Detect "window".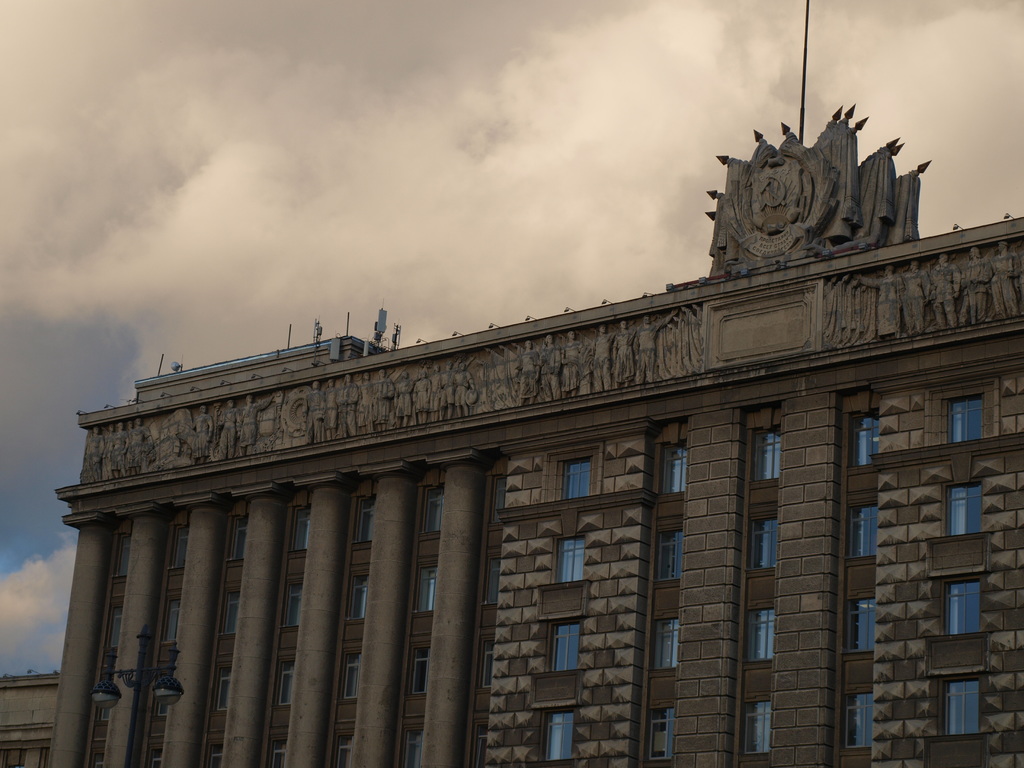
Detected at region(750, 430, 785, 484).
